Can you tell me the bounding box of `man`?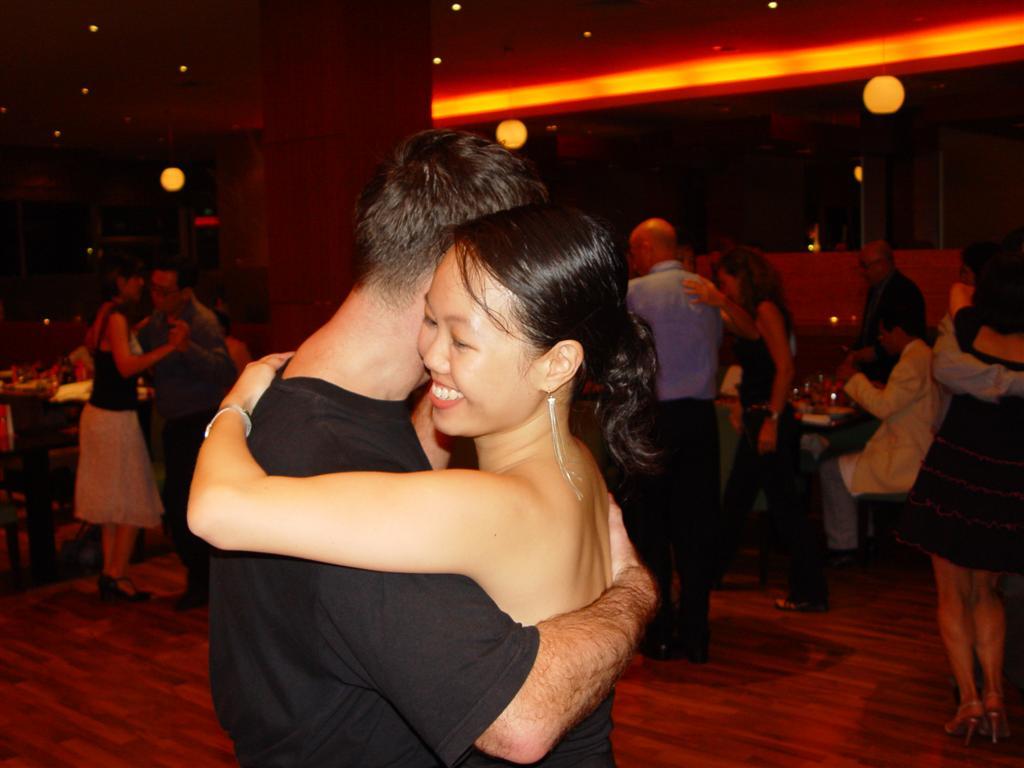
Rect(832, 238, 929, 381).
